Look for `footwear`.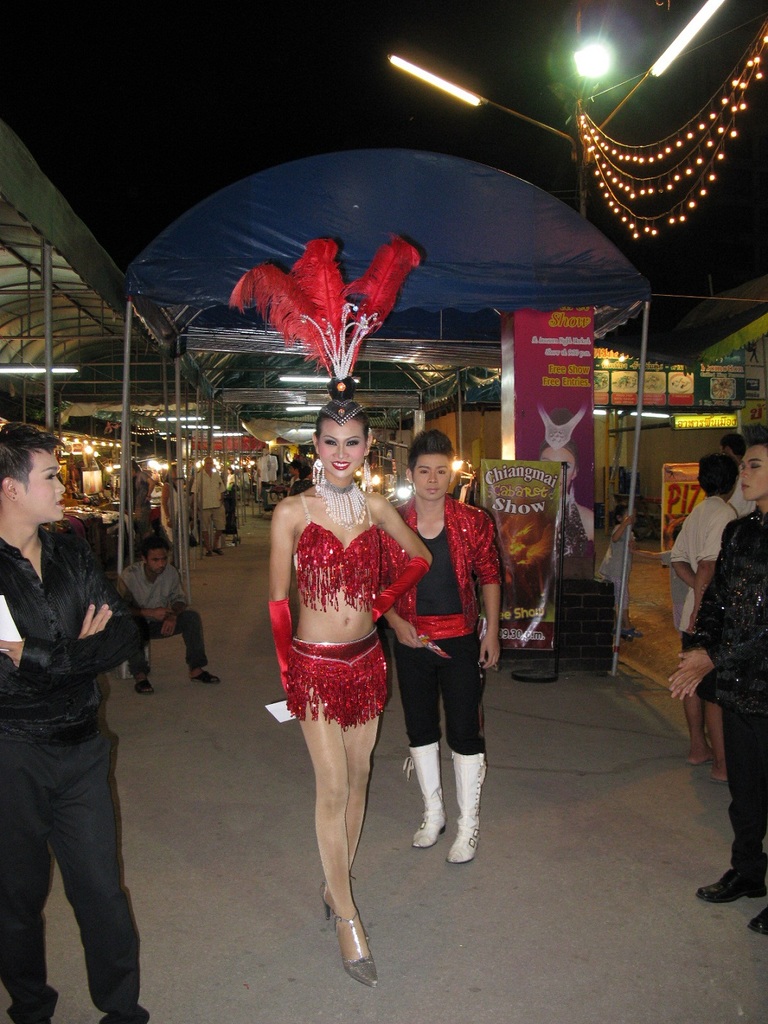
Found: Rect(748, 905, 766, 937).
